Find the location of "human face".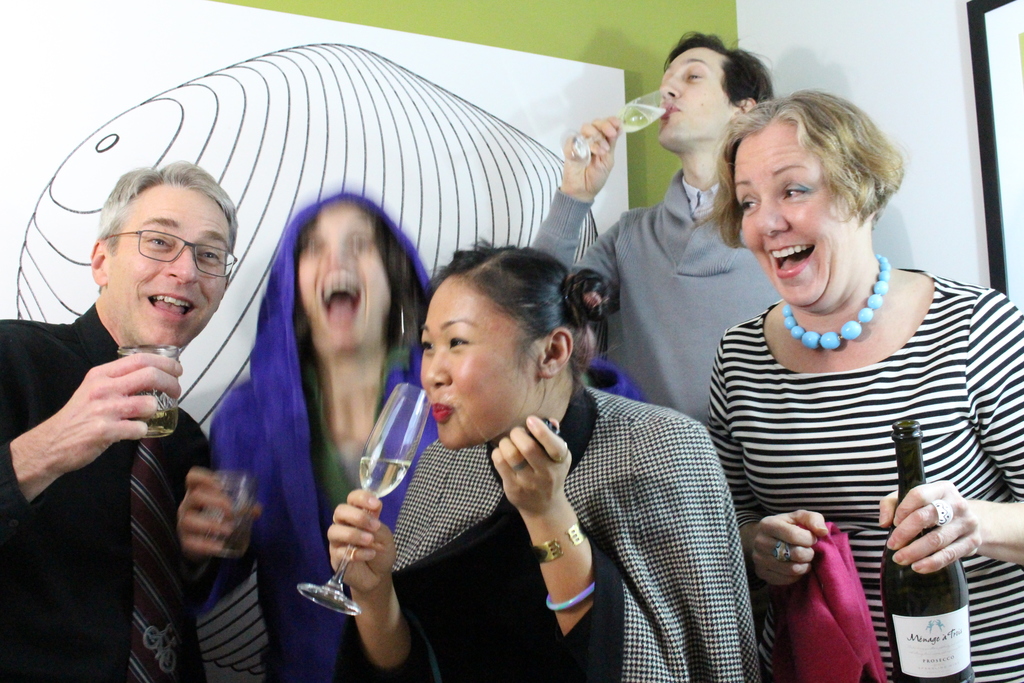
Location: (298, 209, 394, 356).
